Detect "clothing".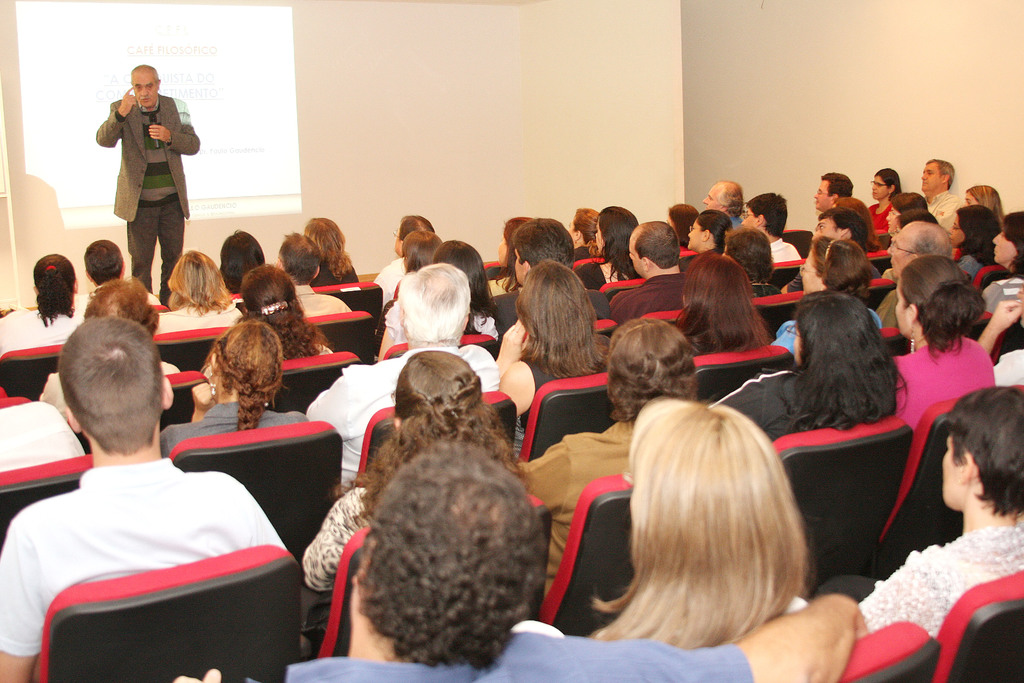
Detected at <region>0, 385, 83, 478</region>.
